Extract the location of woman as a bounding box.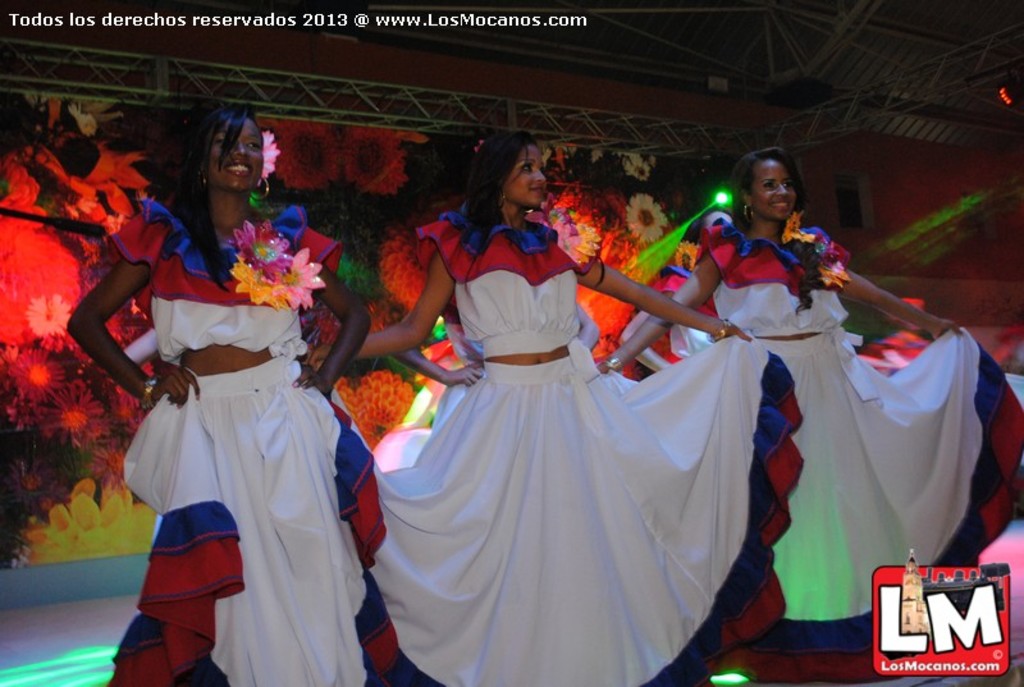
region(611, 206, 722, 375).
